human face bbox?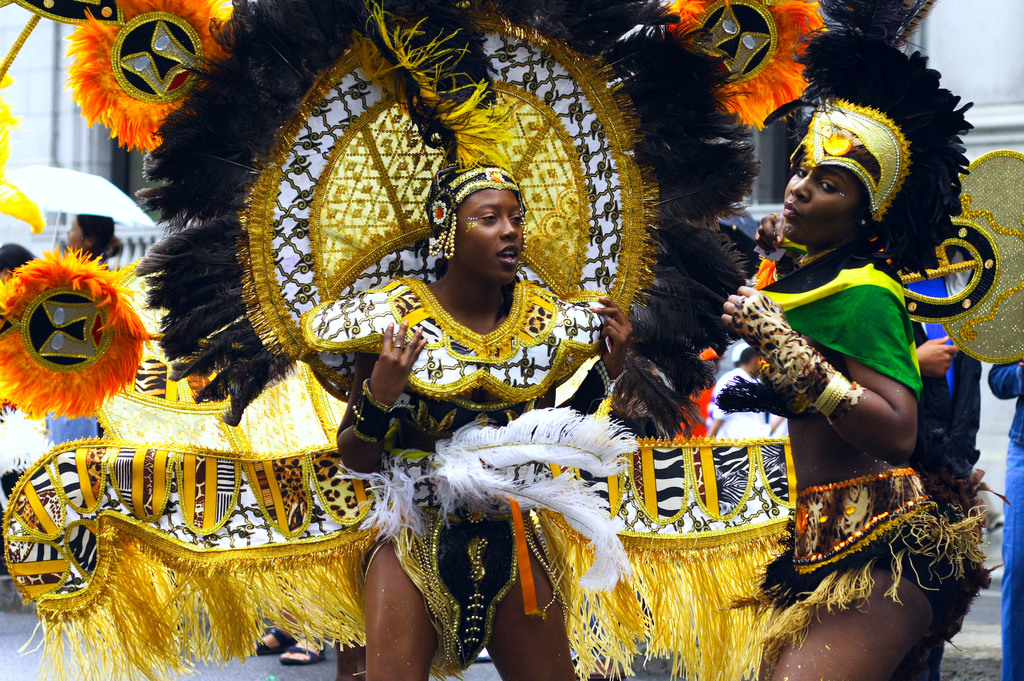
box=[461, 189, 525, 276]
